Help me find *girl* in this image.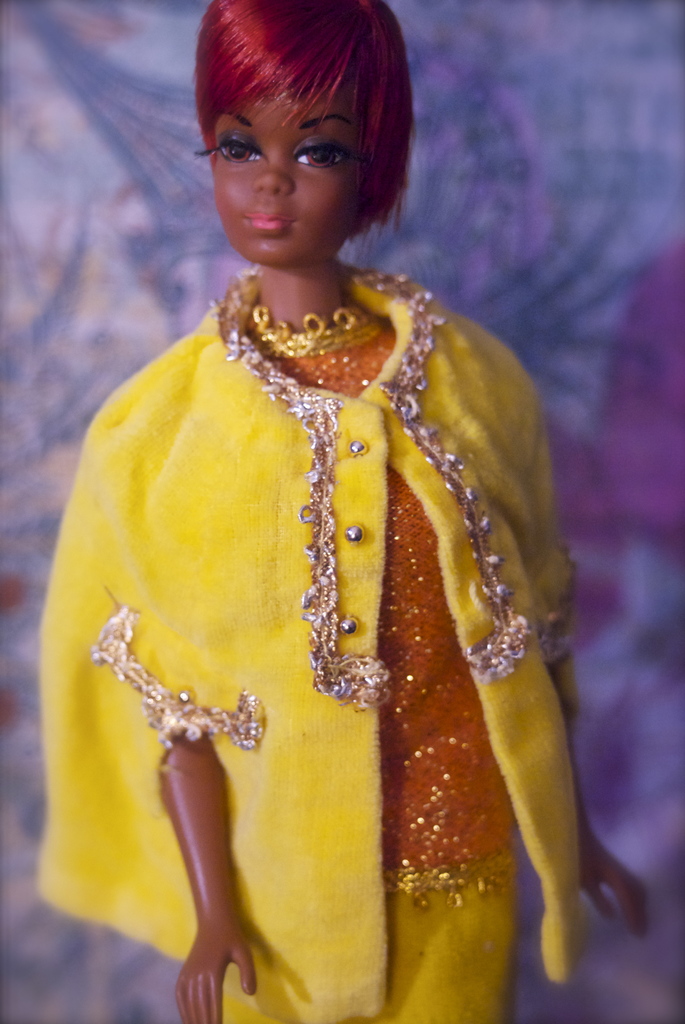
Found it: detection(31, 0, 655, 1023).
